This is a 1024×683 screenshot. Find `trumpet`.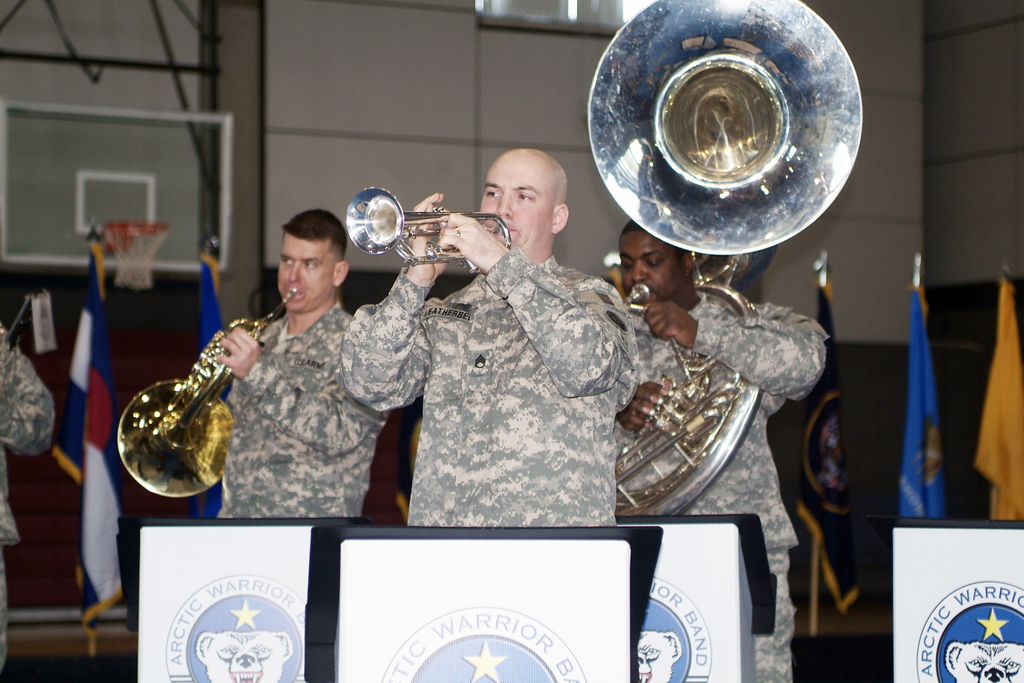
Bounding box: 348, 185, 534, 268.
